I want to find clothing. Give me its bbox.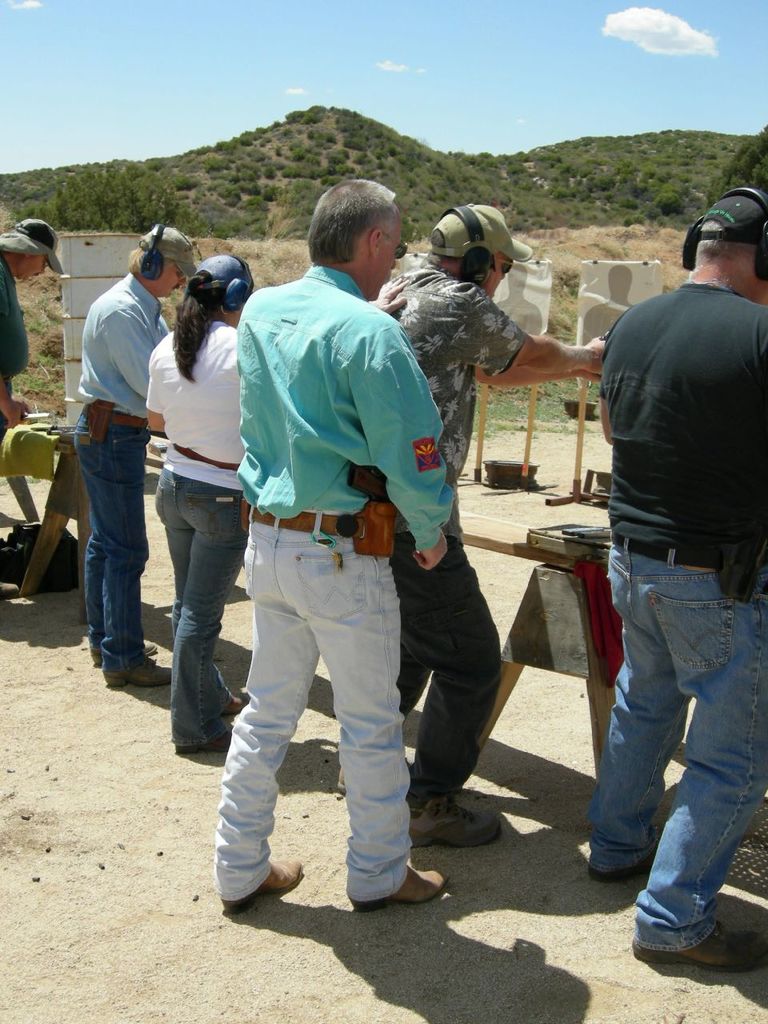
(x1=588, y1=282, x2=767, y2=959).
